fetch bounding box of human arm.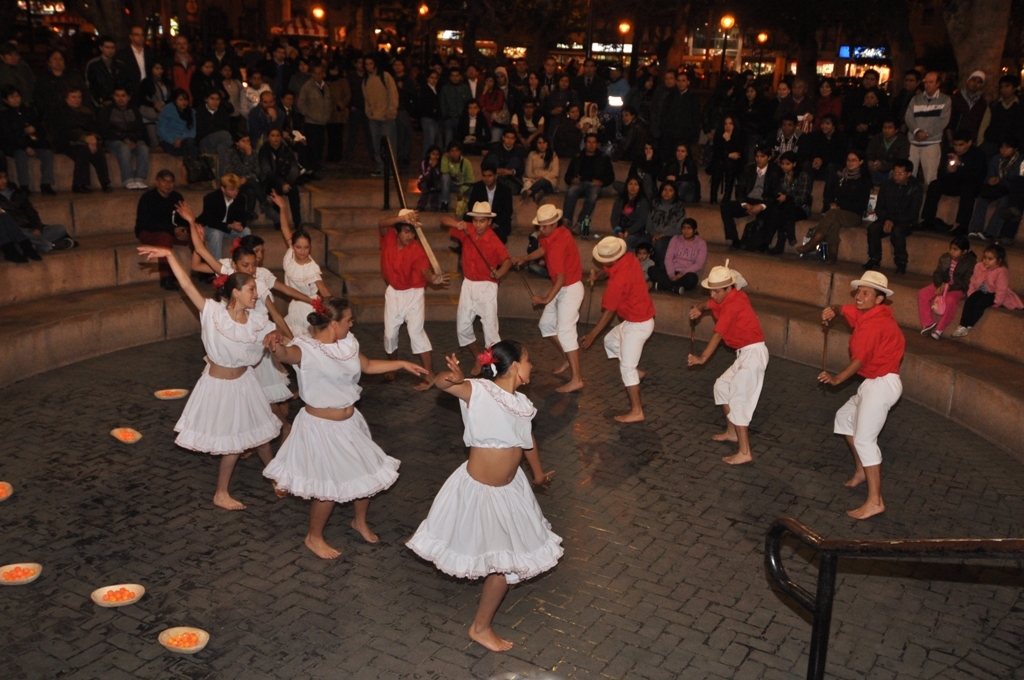
Bbox: (725, 148, 738, 162).
